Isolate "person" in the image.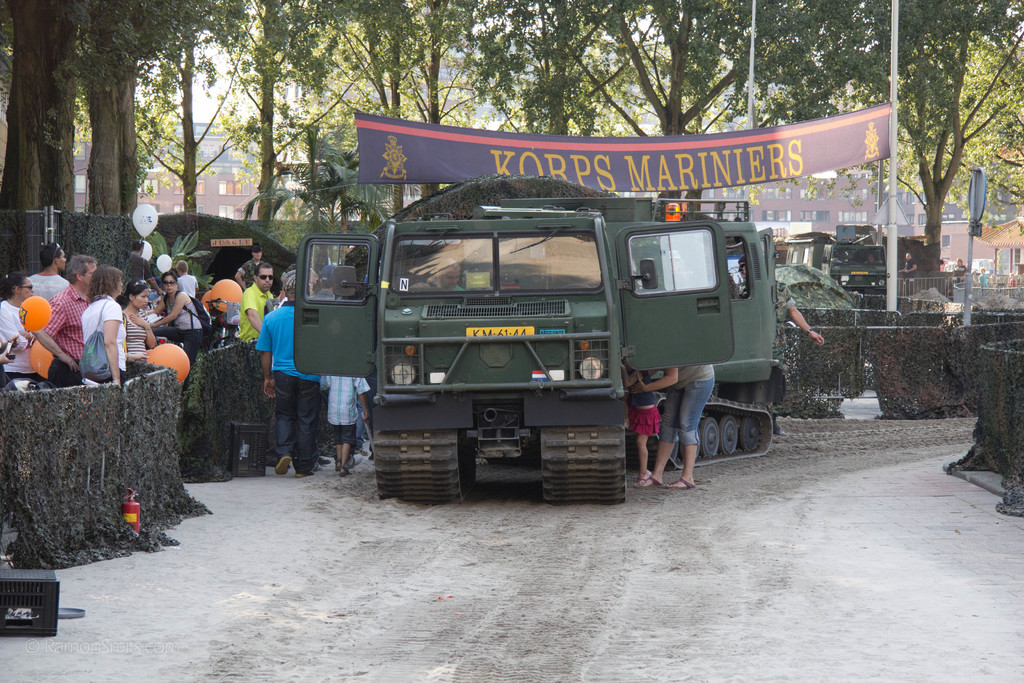
Isolated region: x1=145, y1=270, x2=209, y2=359.
